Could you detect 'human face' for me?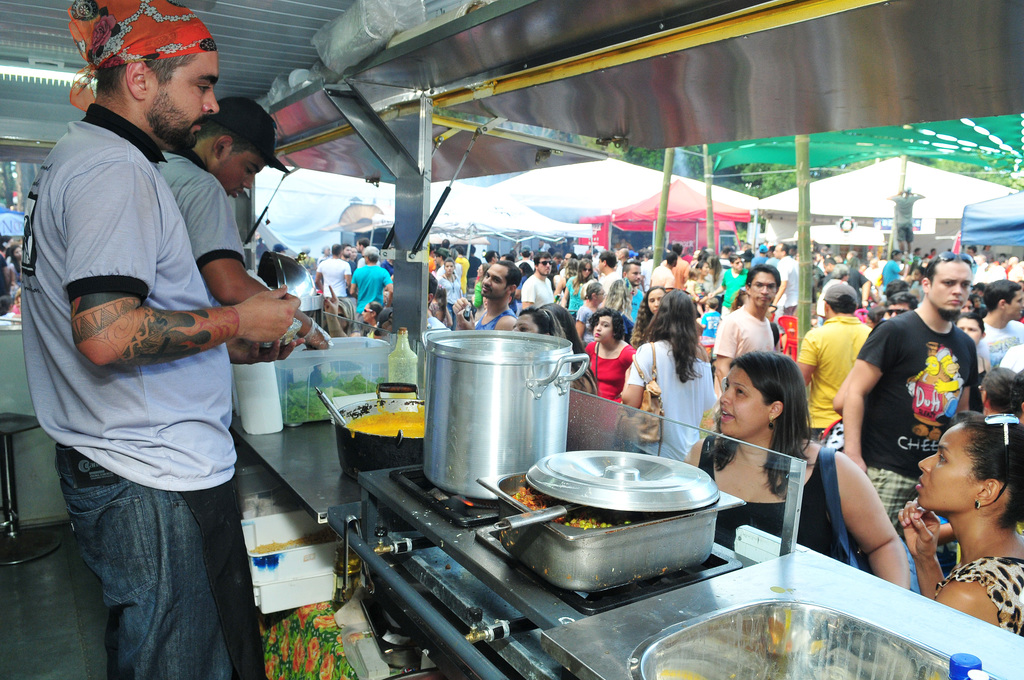
Detection result: [x1=751, y1=274, x2=778, y2=310].
